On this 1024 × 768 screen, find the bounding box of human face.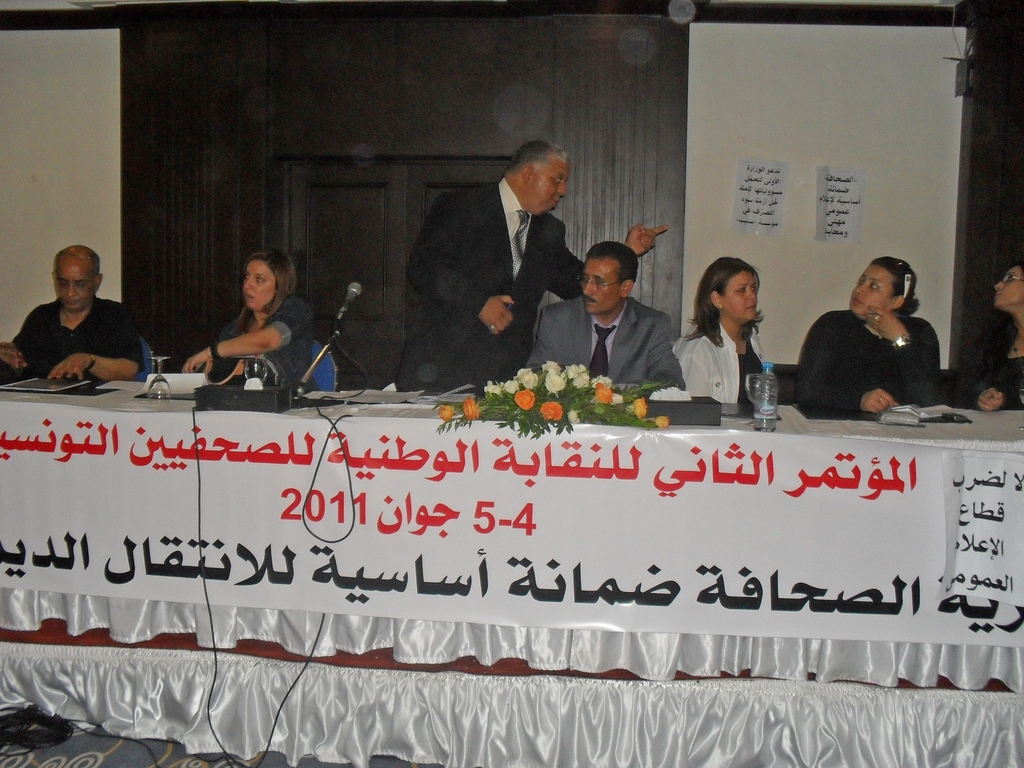
Bounding box: 718,276,762,328.
